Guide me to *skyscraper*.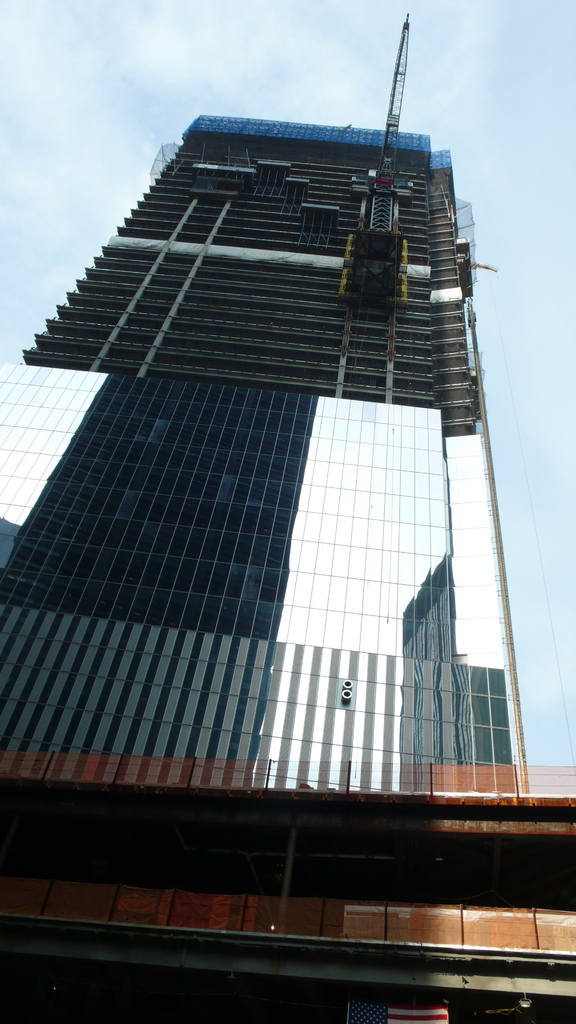
Guidance: bbox=(0, 116, 575, 1023).
